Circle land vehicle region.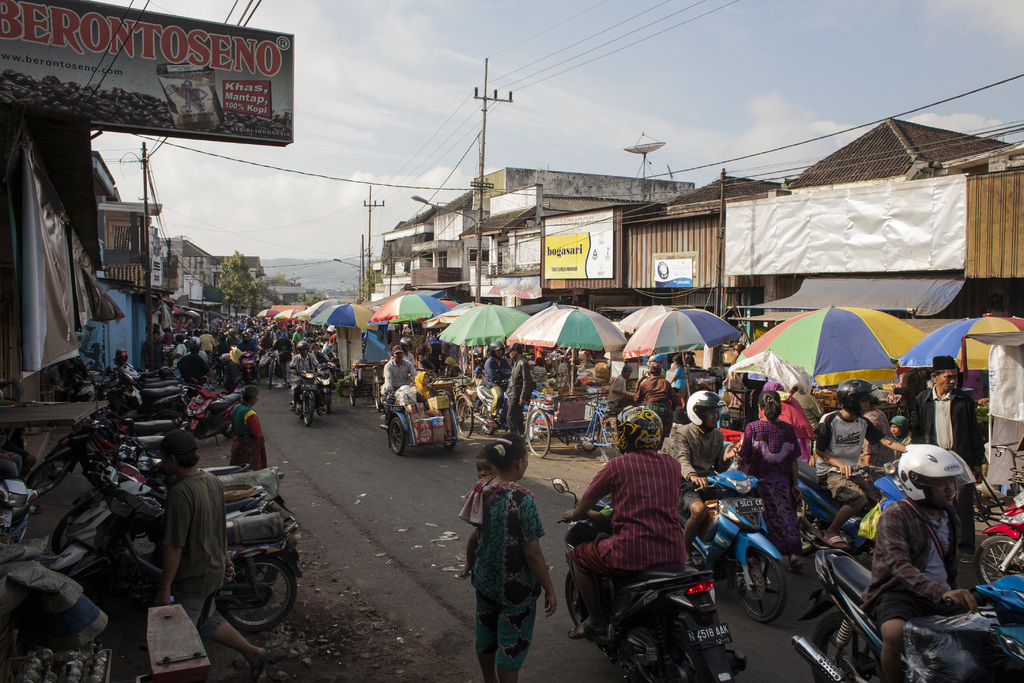
Region: pyautogui.locateOnScreen(314, 365, 336, 415).
